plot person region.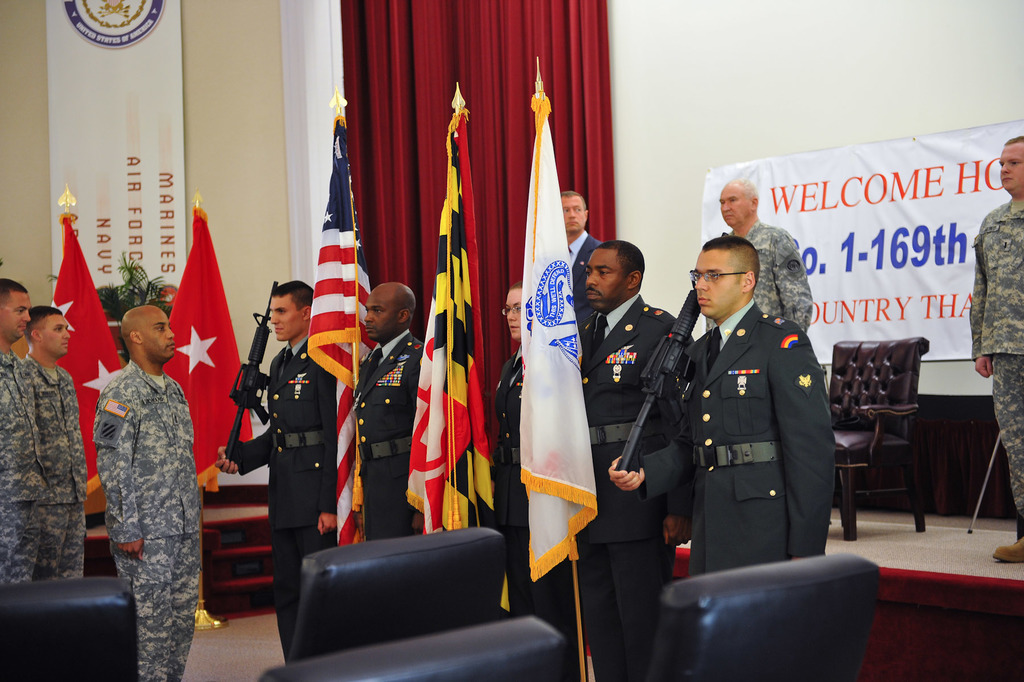
Plotted at [x1=24, y1=304, x2=88, y2=583].
